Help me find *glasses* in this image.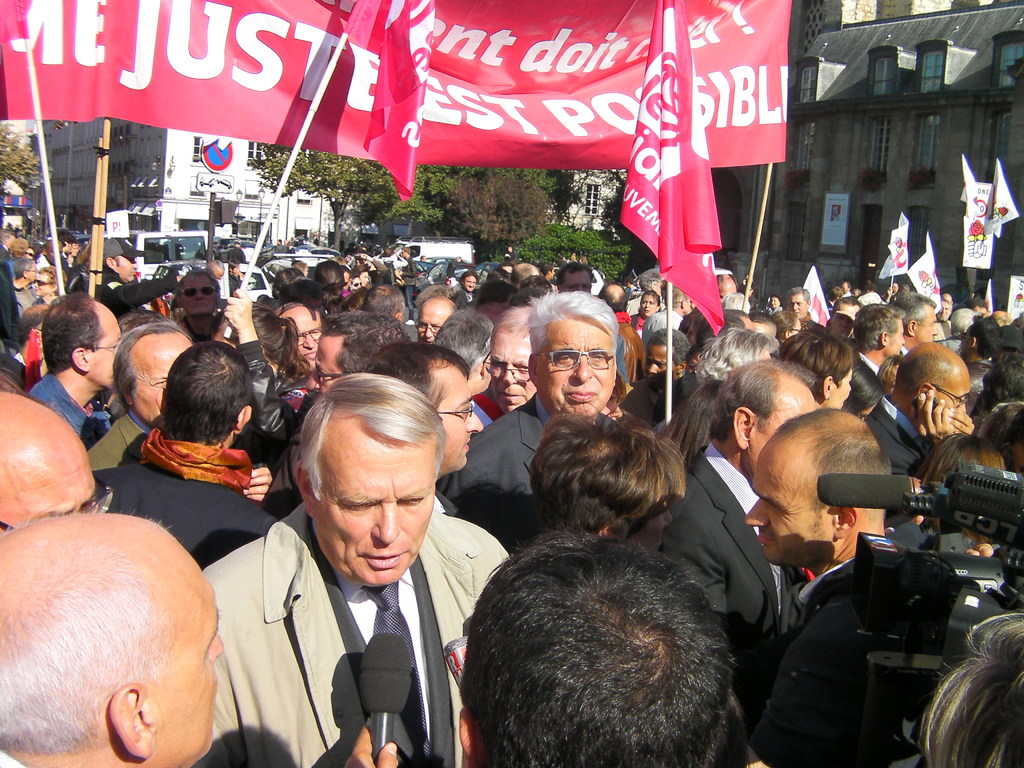
Found it: bbox(300, 328, 320, 347).
